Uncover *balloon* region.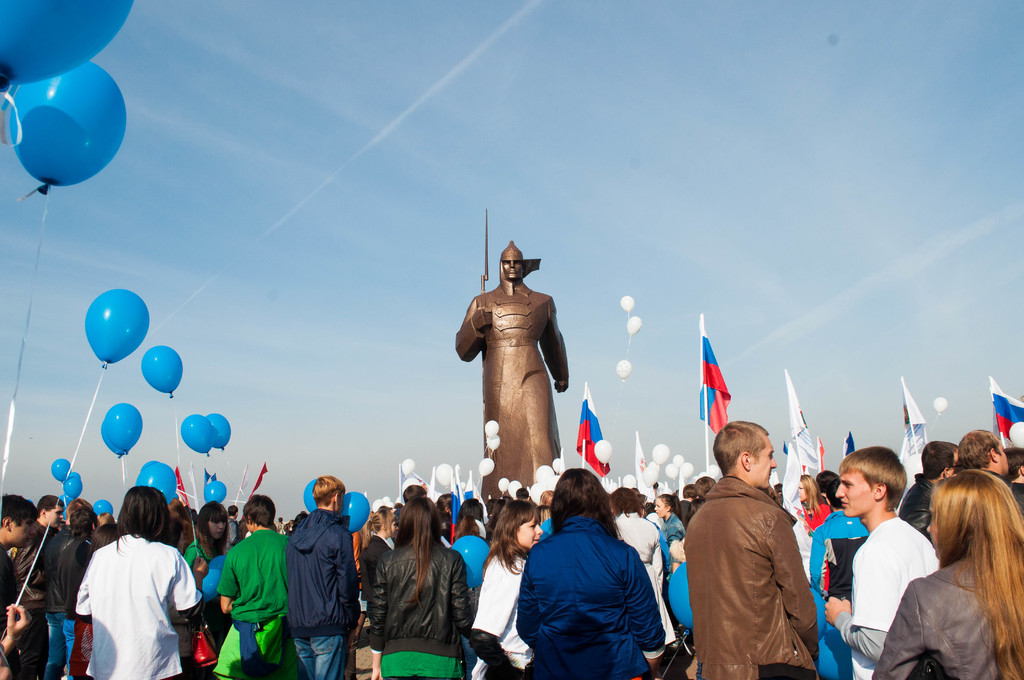
Uncovered: select_region(383, 496, 388, 503).
